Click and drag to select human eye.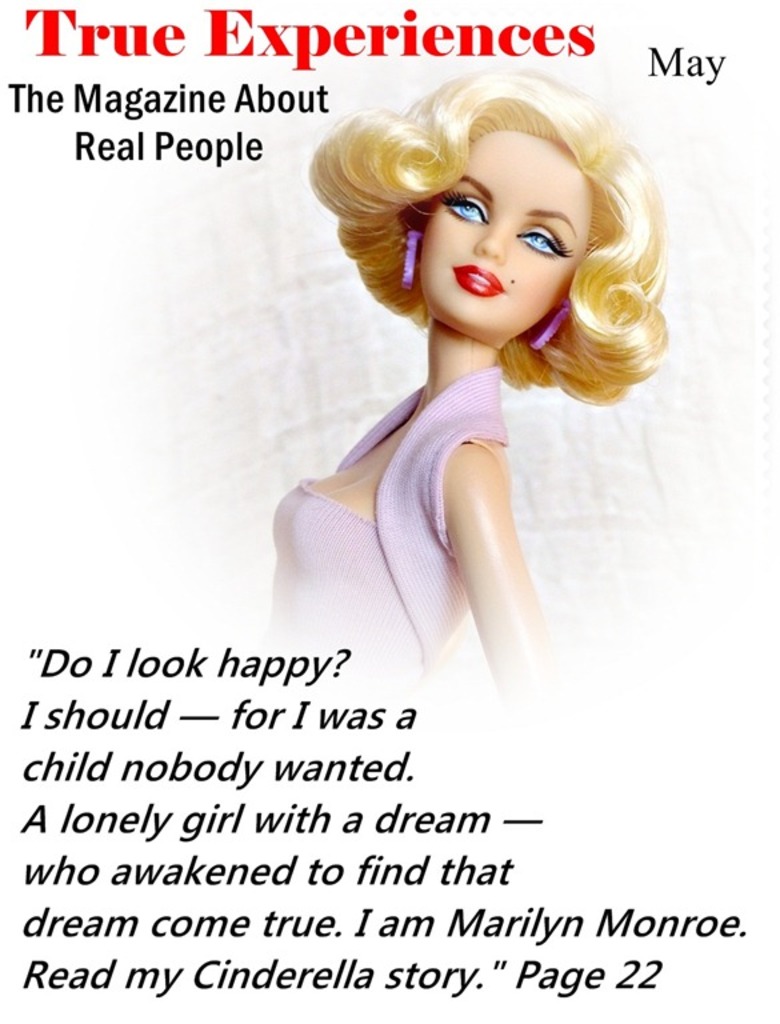
Selection: [515, 224, 576, 256].
